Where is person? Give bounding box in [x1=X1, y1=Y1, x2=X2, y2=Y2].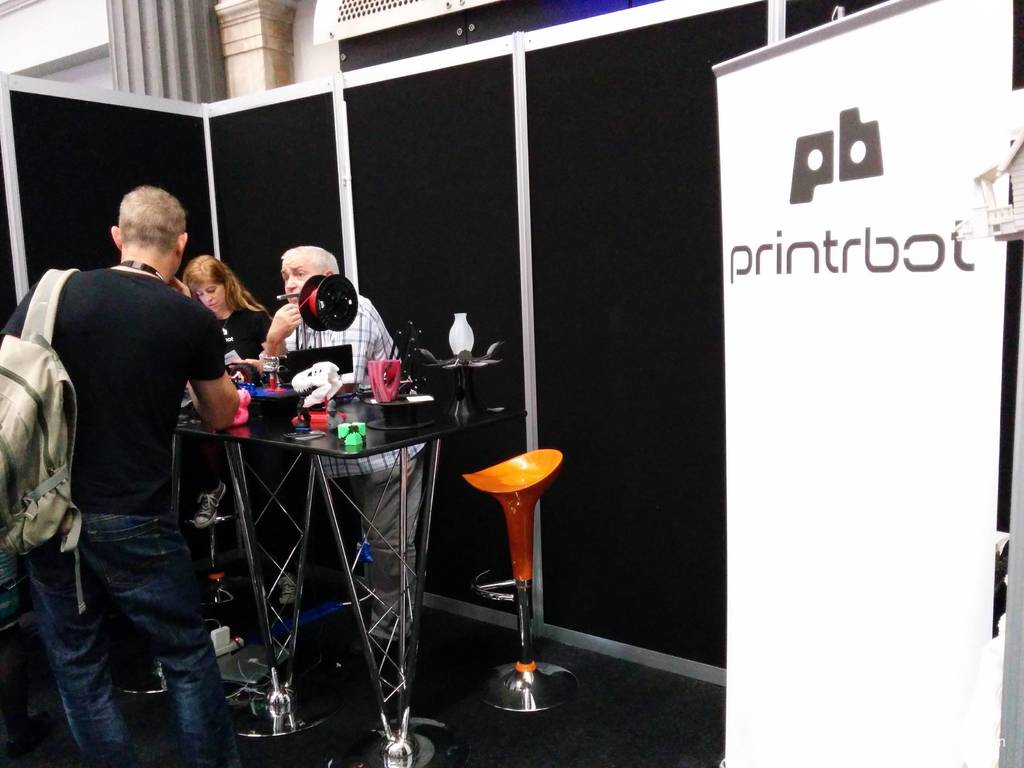
[x1=24, y1=188, x2=262, y2=757].
